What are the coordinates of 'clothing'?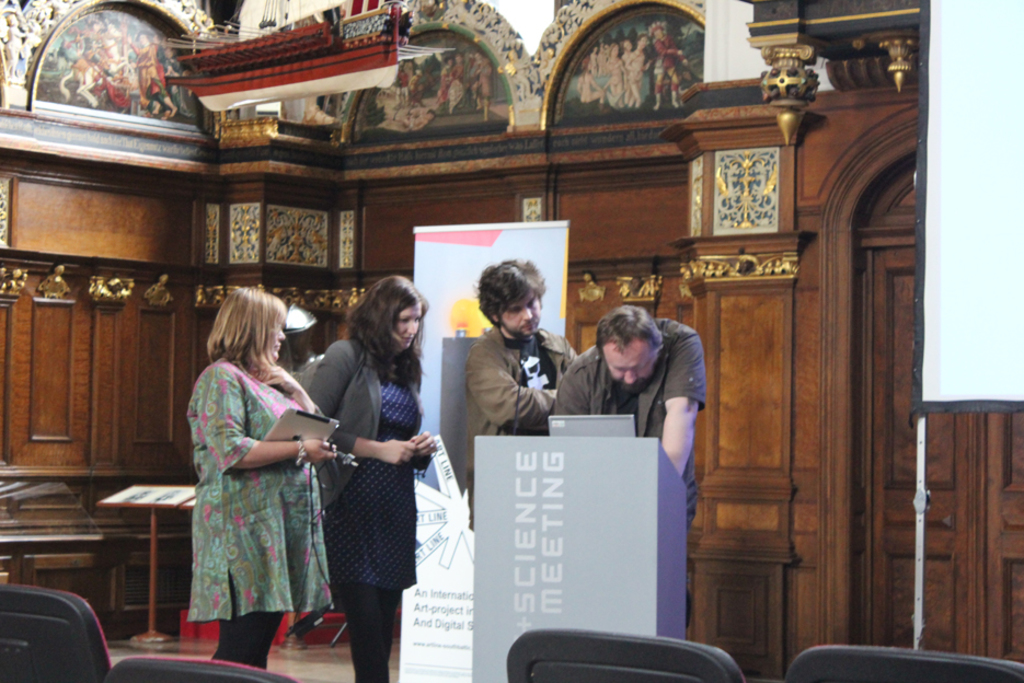
select_region(185, 355, 333, 622).
